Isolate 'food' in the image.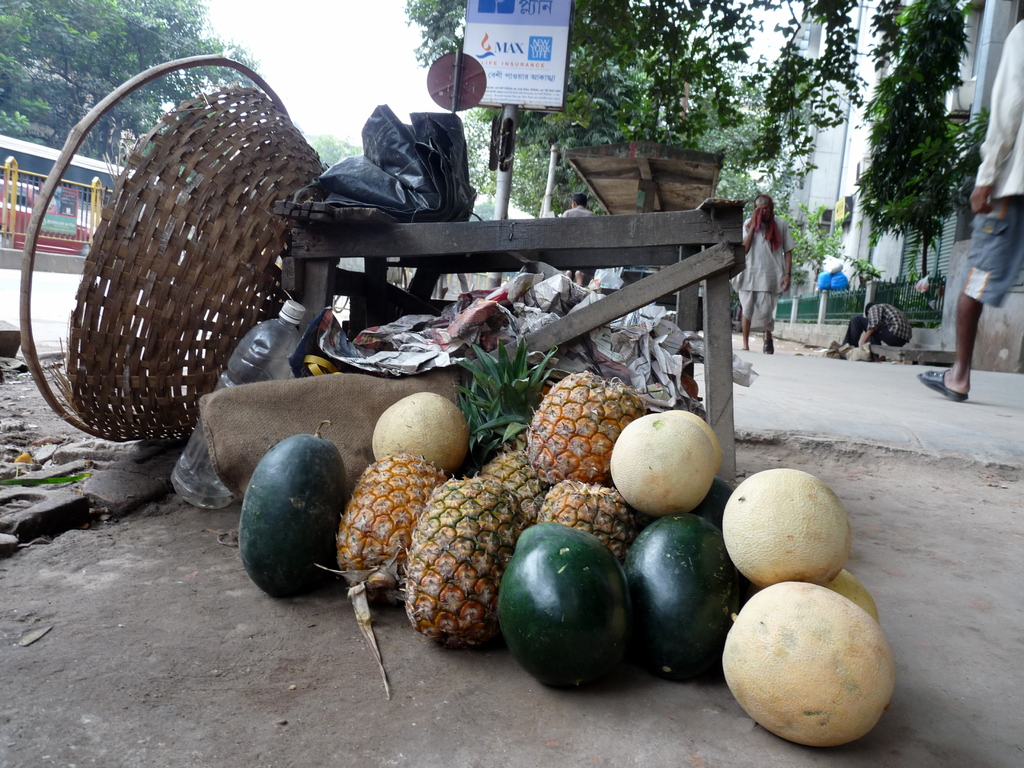
Isolated region: l=609, t=404, r=723, b=513.
